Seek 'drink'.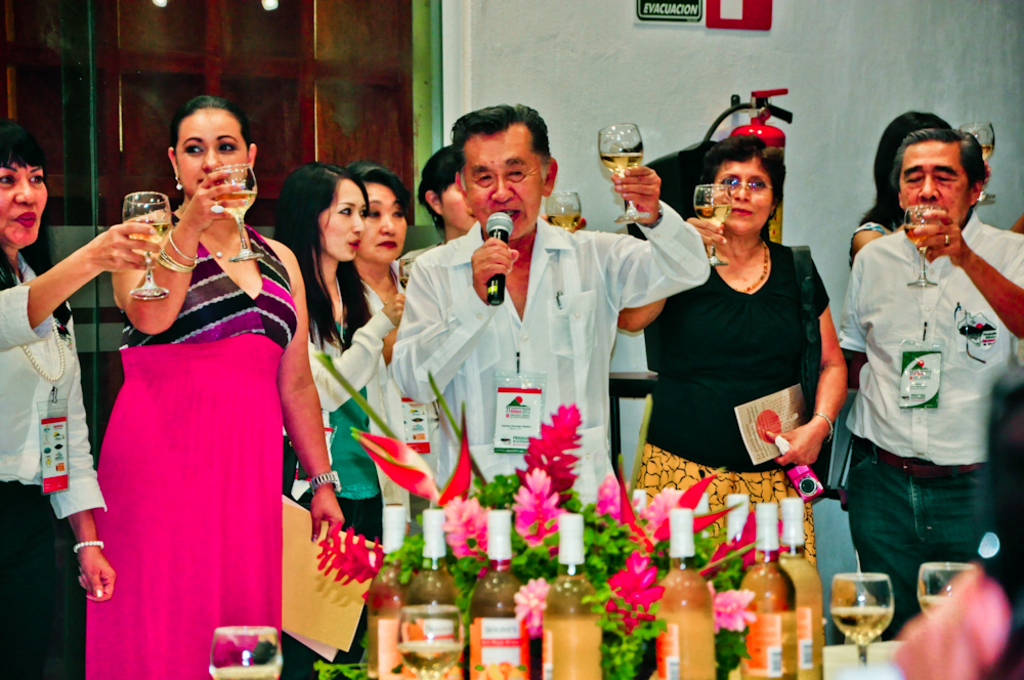
crop(600, 154, 642, 178).
